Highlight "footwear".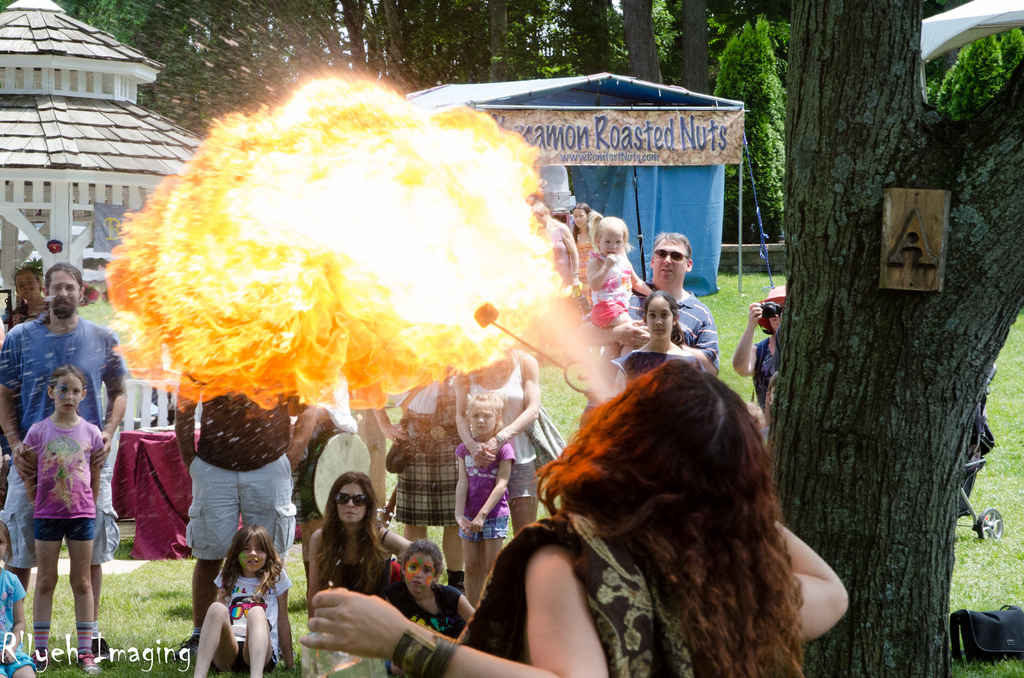
Highlighted region: 73 652 104 677.
